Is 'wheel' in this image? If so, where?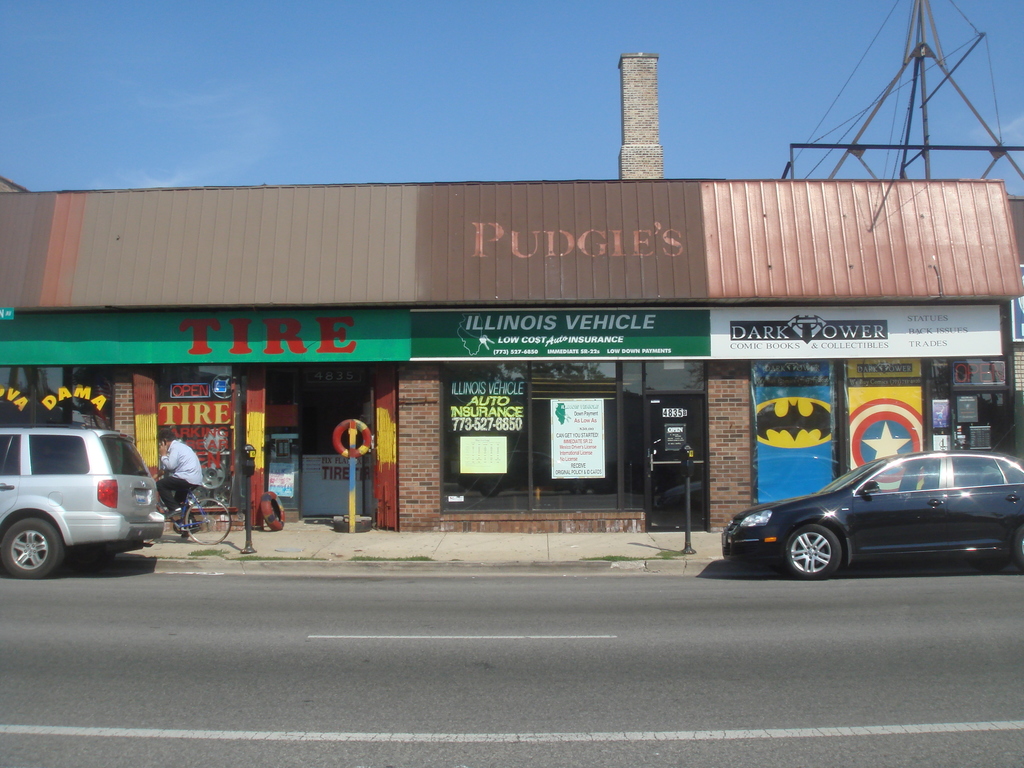
Yes, at 1016,522,1023,573.
